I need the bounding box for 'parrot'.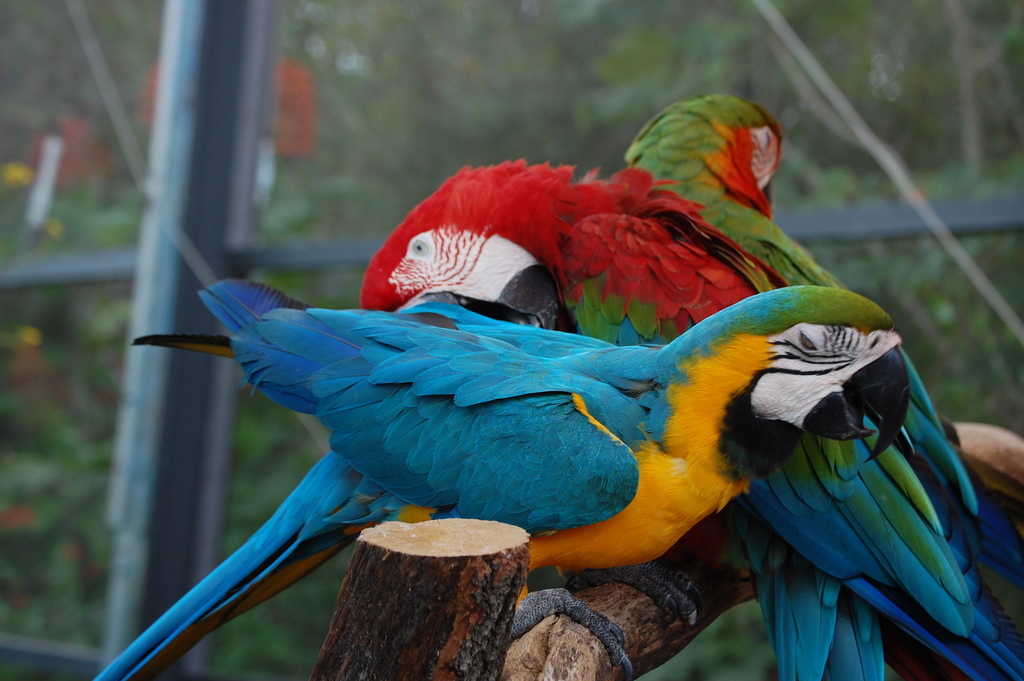
Here it is: bbox(88, 282, 912, 680).
